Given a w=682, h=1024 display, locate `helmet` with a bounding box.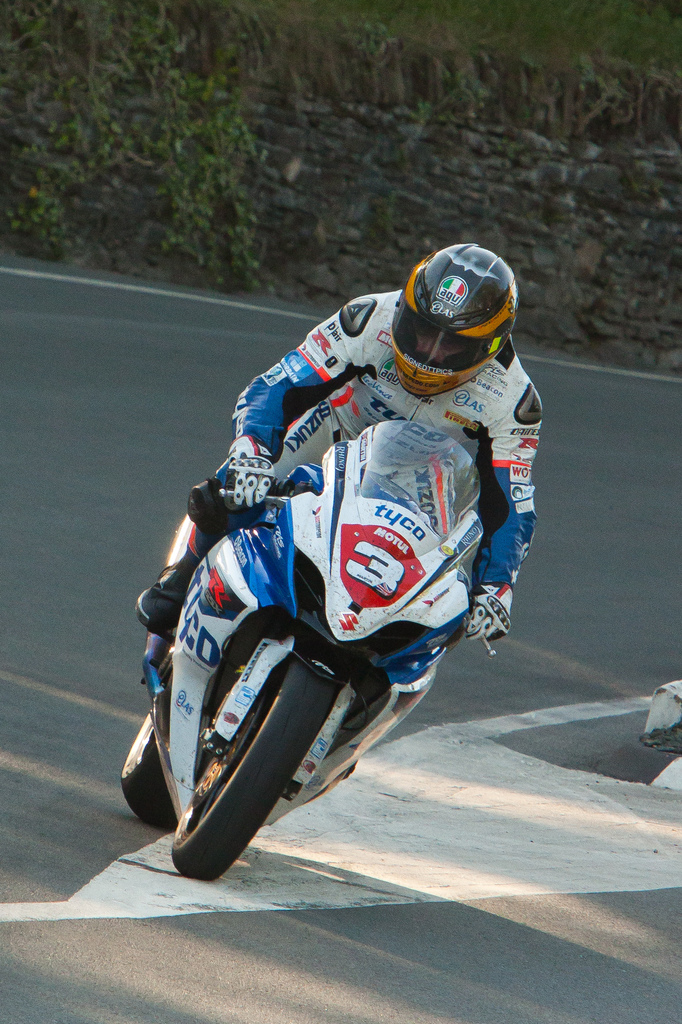
Located: 393:242:523:397.
